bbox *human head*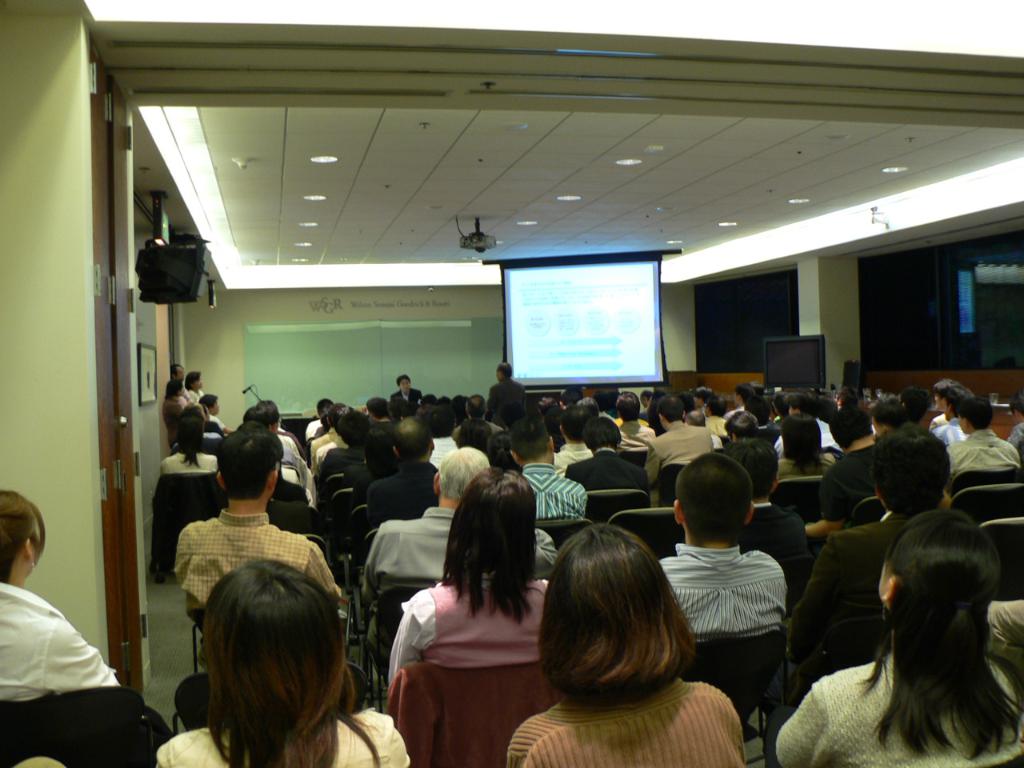
rect(494, 362, 514, 380)
